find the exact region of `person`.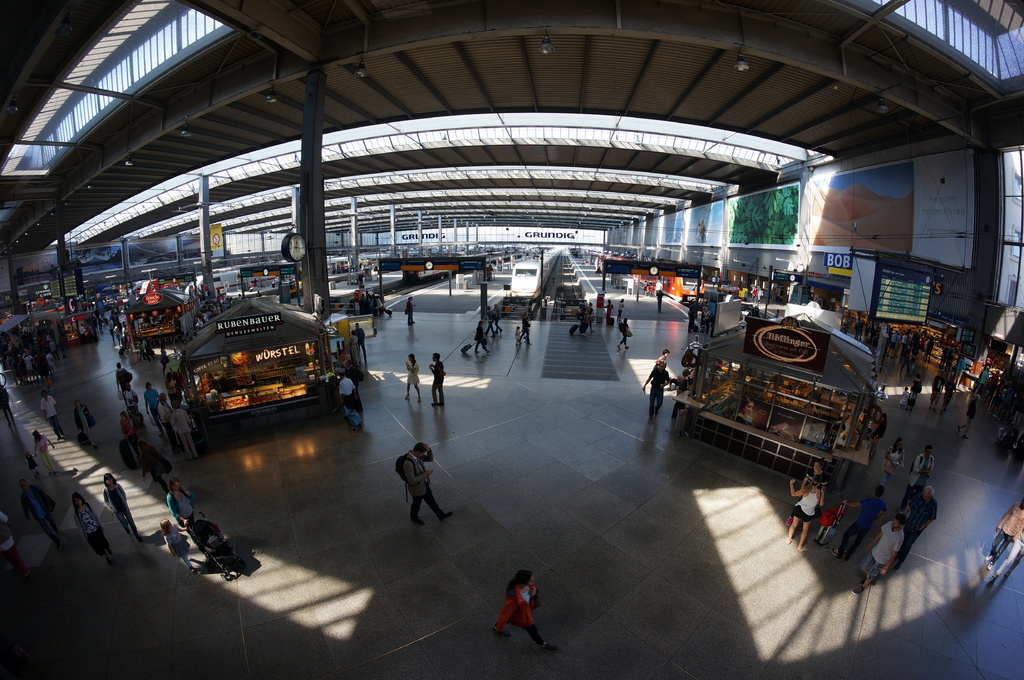
Exact region: bbox(869, 416, 888, 452).
